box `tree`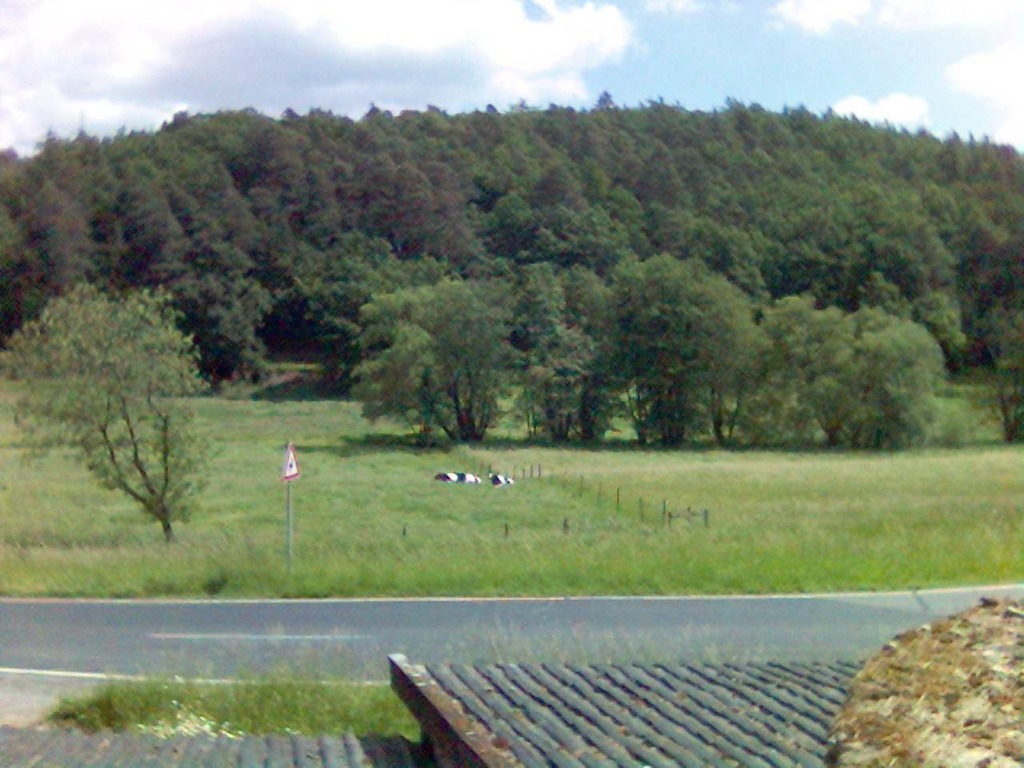
[601, 263, 758, 445]
